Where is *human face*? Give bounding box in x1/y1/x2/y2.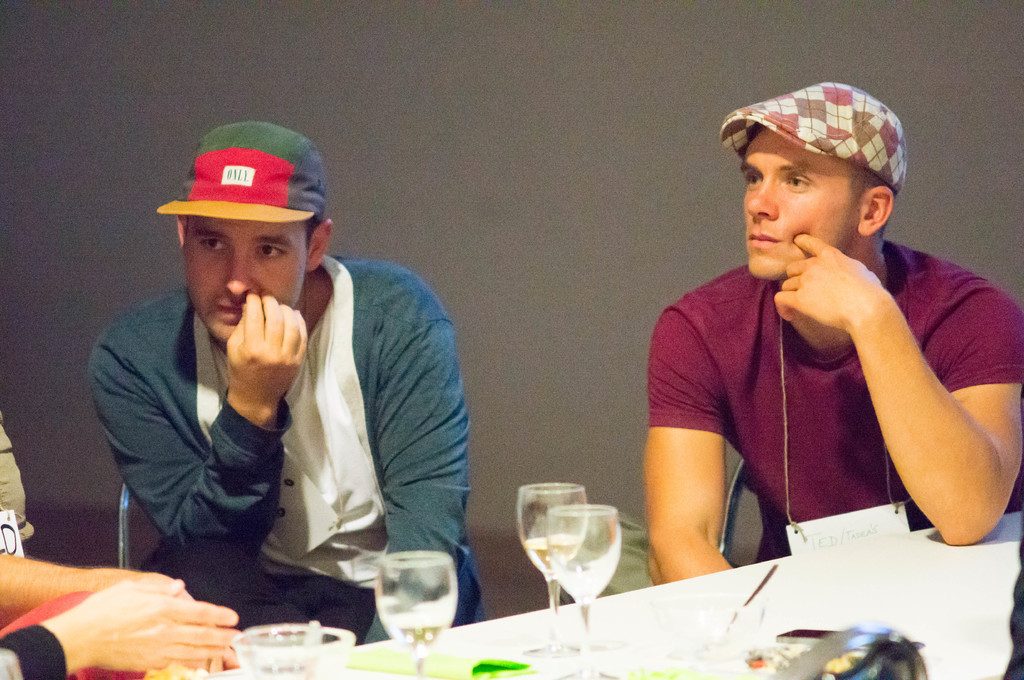
184/217/311/342.
